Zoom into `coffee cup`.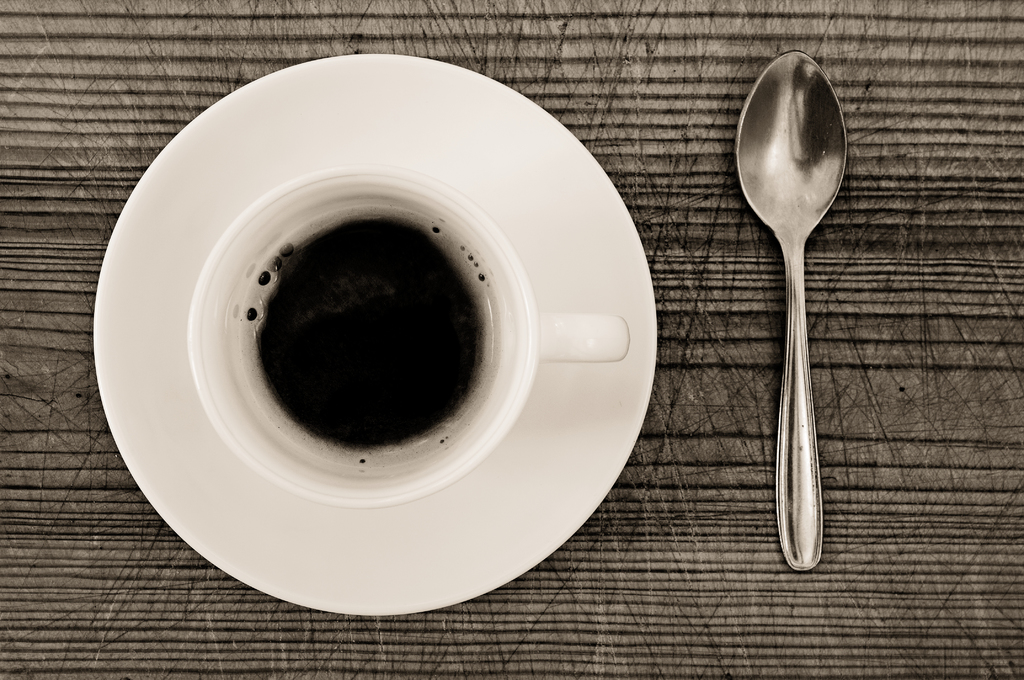
Zoom target: box(184, 166, 630, 509).
